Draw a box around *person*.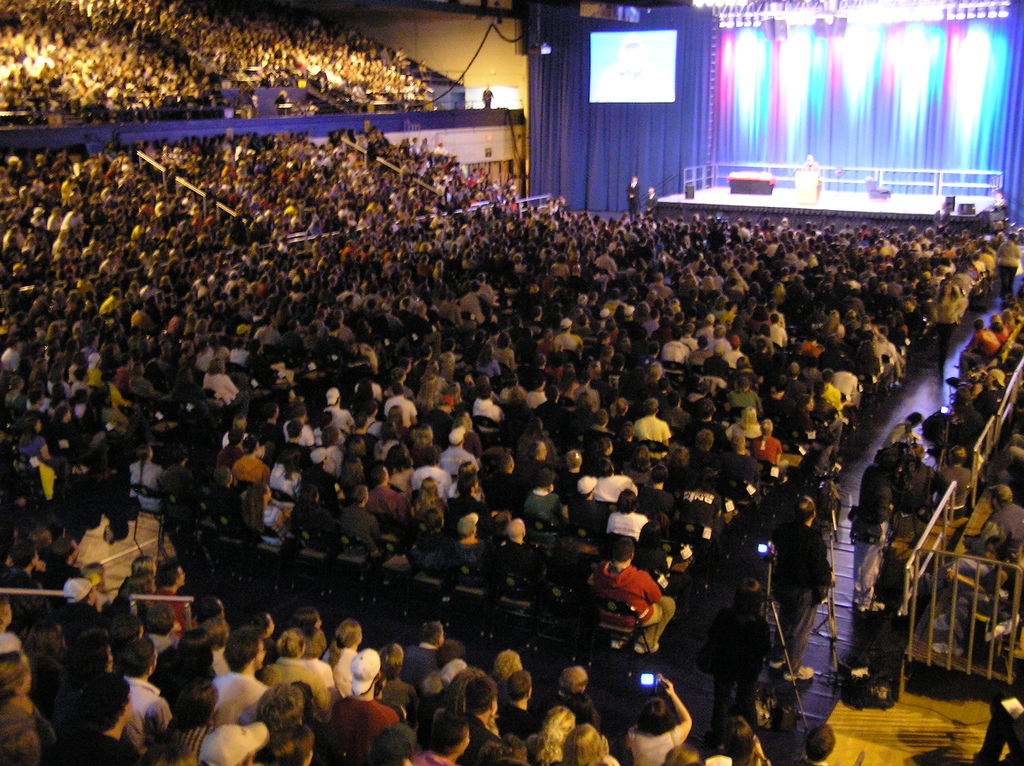
region(773, 498, 840, 681).
